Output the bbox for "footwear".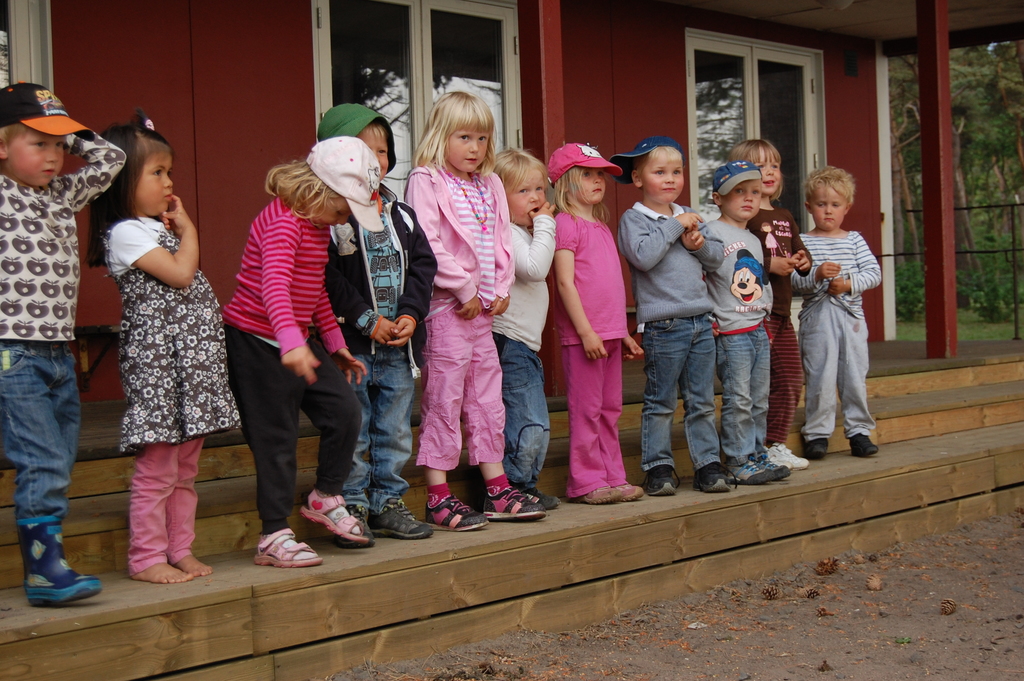
l=814, t=434, r=833, b=463.
